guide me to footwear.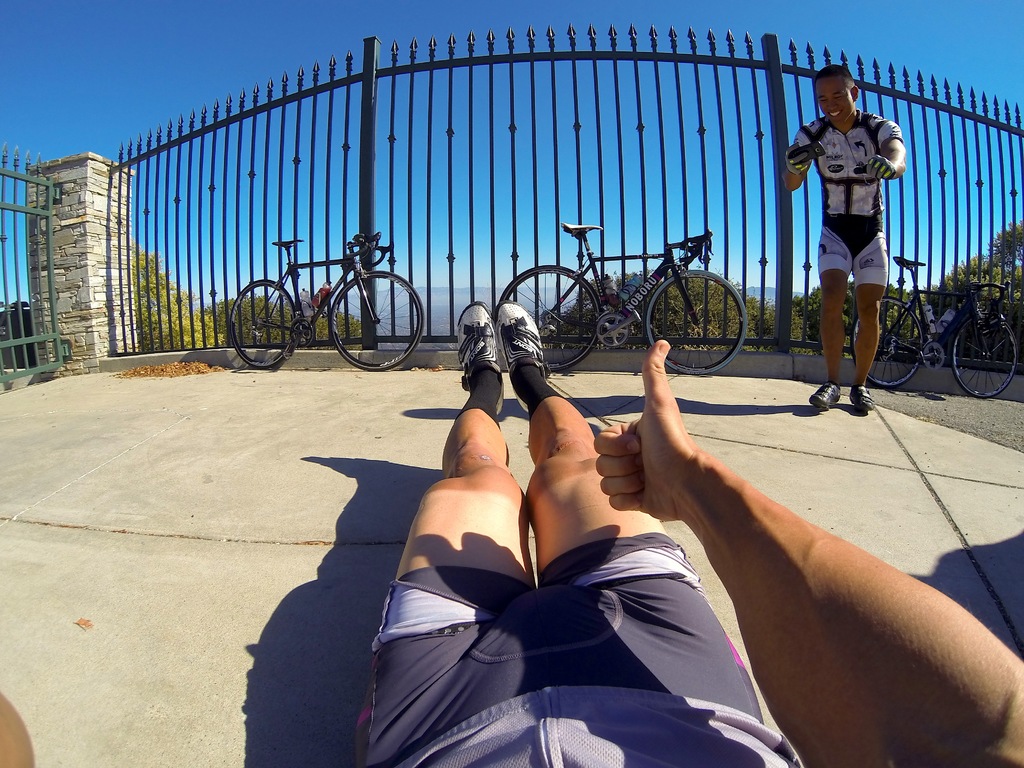
Guidance: (501, 301, 545, 399).
